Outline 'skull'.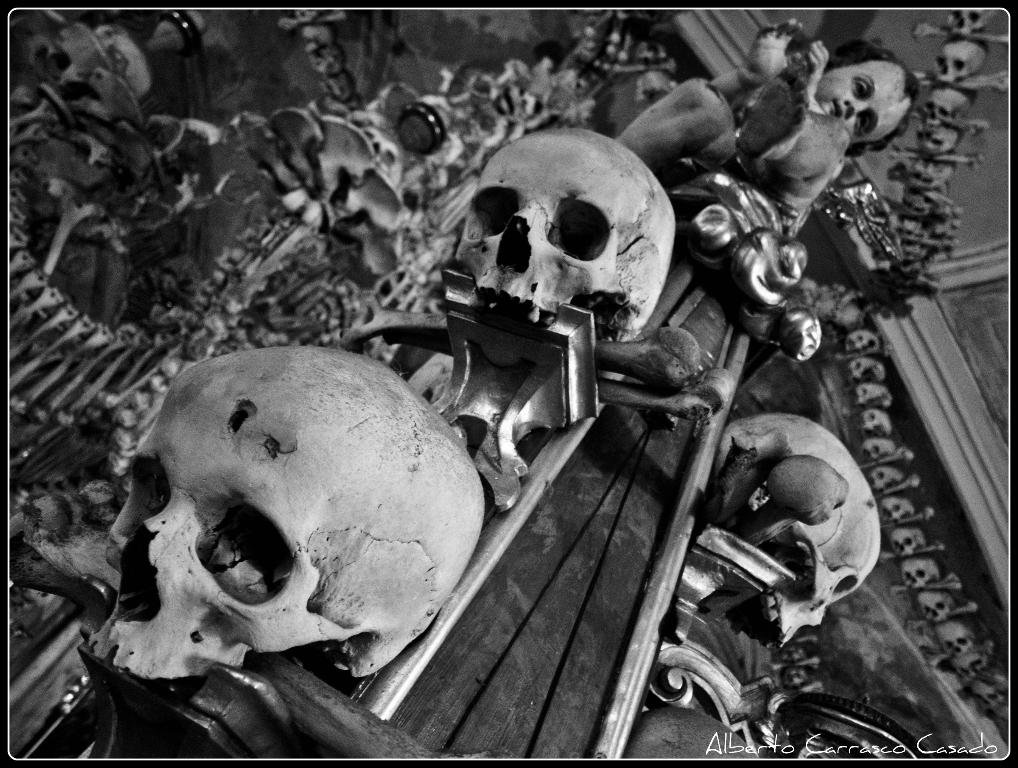
Outline: crop(882, 494, 915, 528).
